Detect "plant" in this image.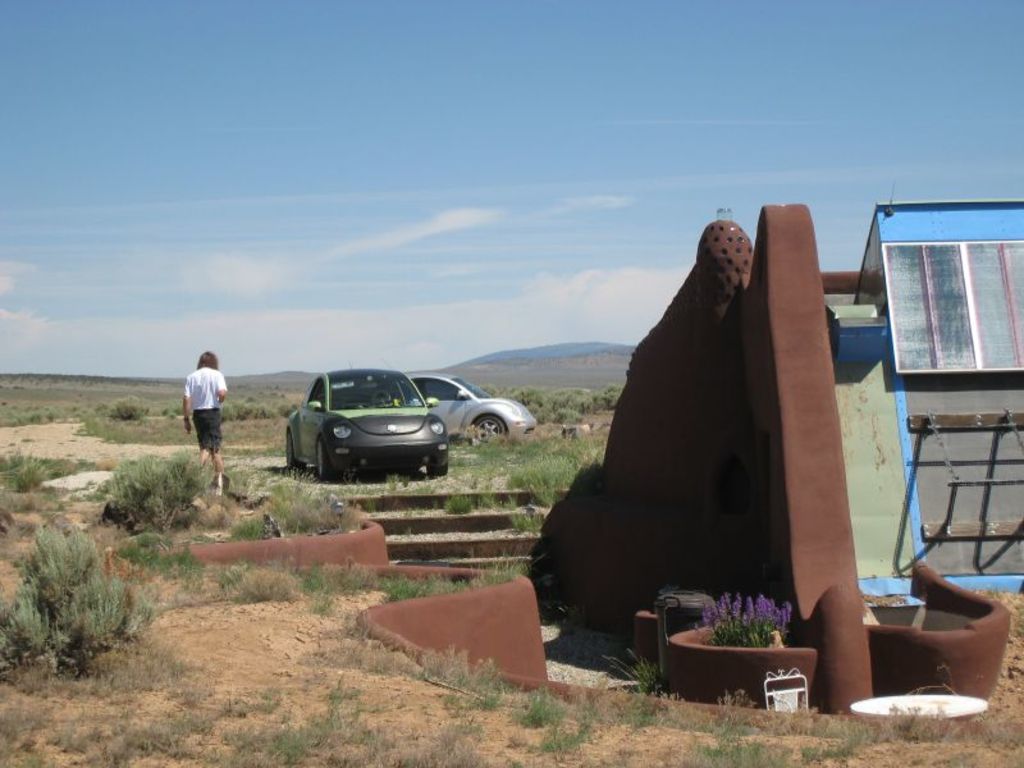
Detection: Rect(422, 575, 465, 596).
